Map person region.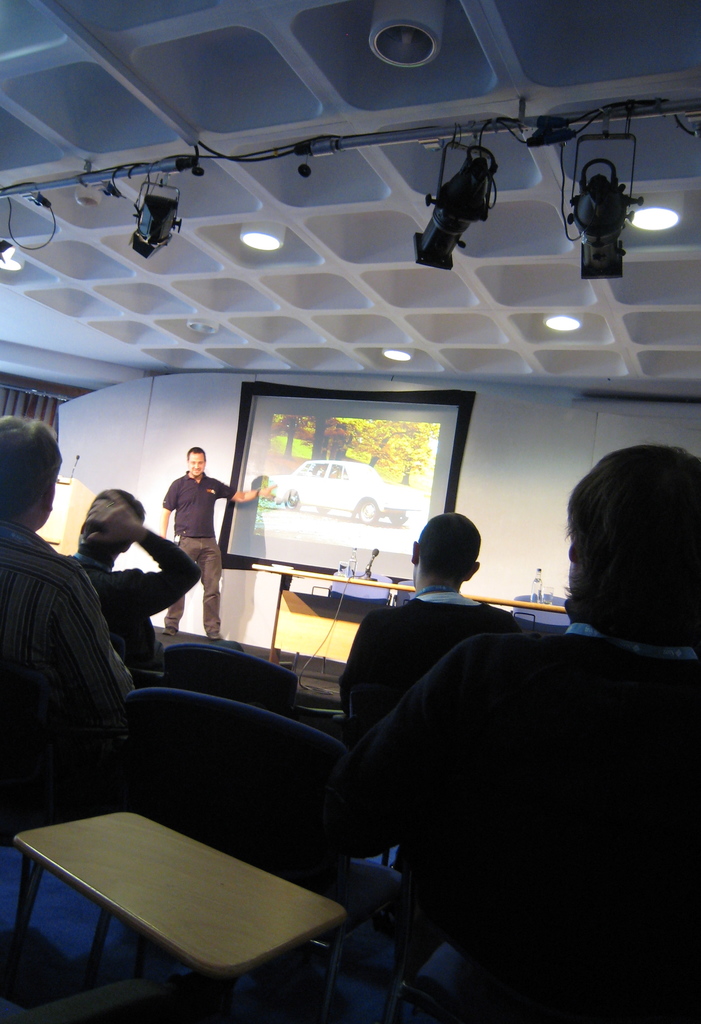
Mapped to [70,481,200,682].
